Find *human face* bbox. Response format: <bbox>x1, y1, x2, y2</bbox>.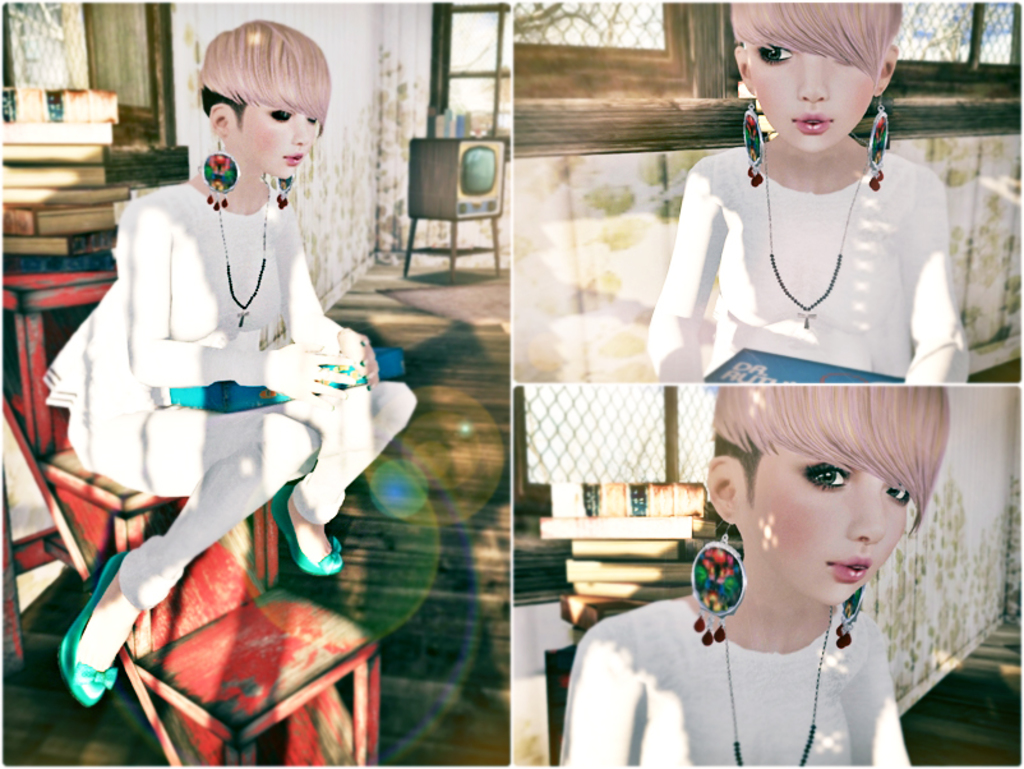
<bbox>748, 37, 877, 152</bbox>.
